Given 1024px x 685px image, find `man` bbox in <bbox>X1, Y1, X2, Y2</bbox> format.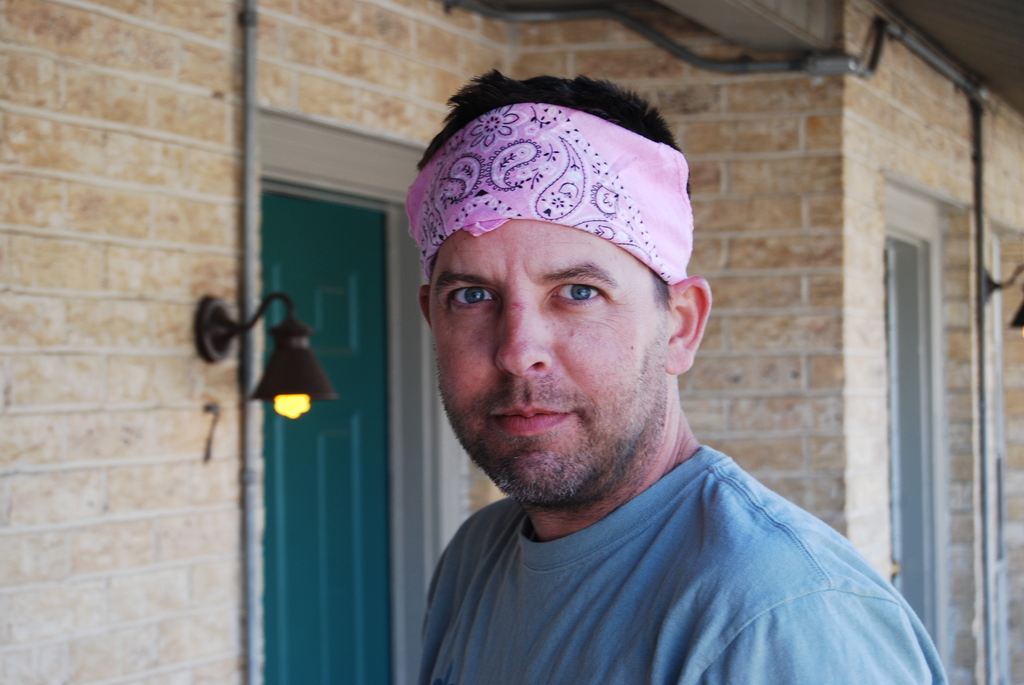
<bbox>389, 82, 944, 682</bbox>.
